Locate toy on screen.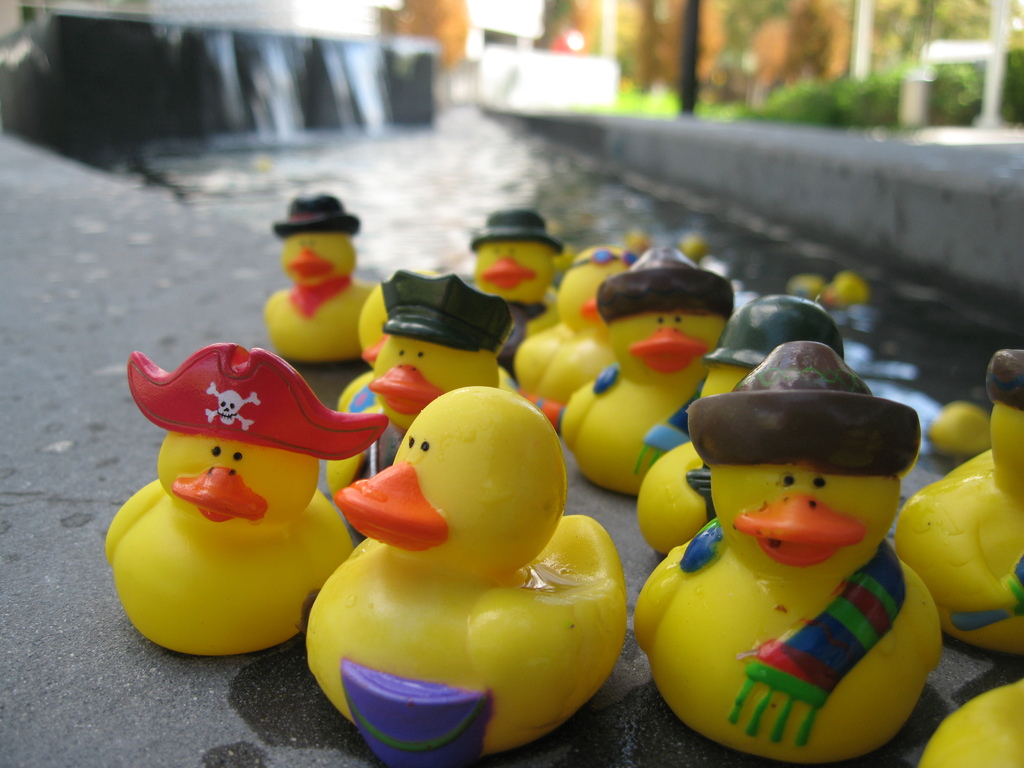
On screen at 334 267 442 414.
